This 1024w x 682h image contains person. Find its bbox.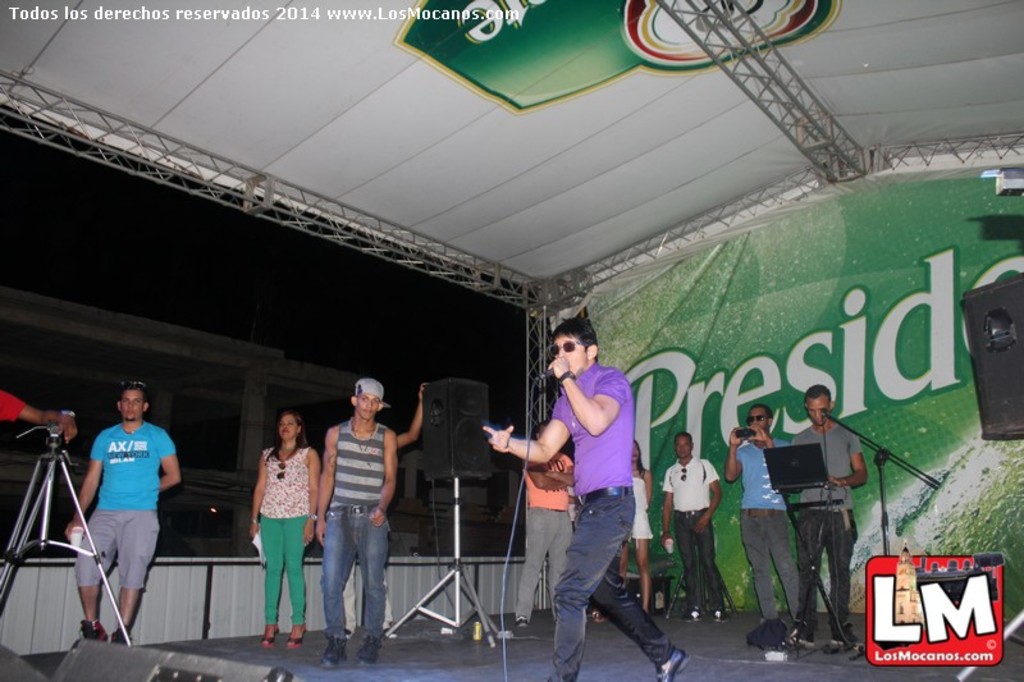
x1=568 y1=484 x2=580 y2=514.
